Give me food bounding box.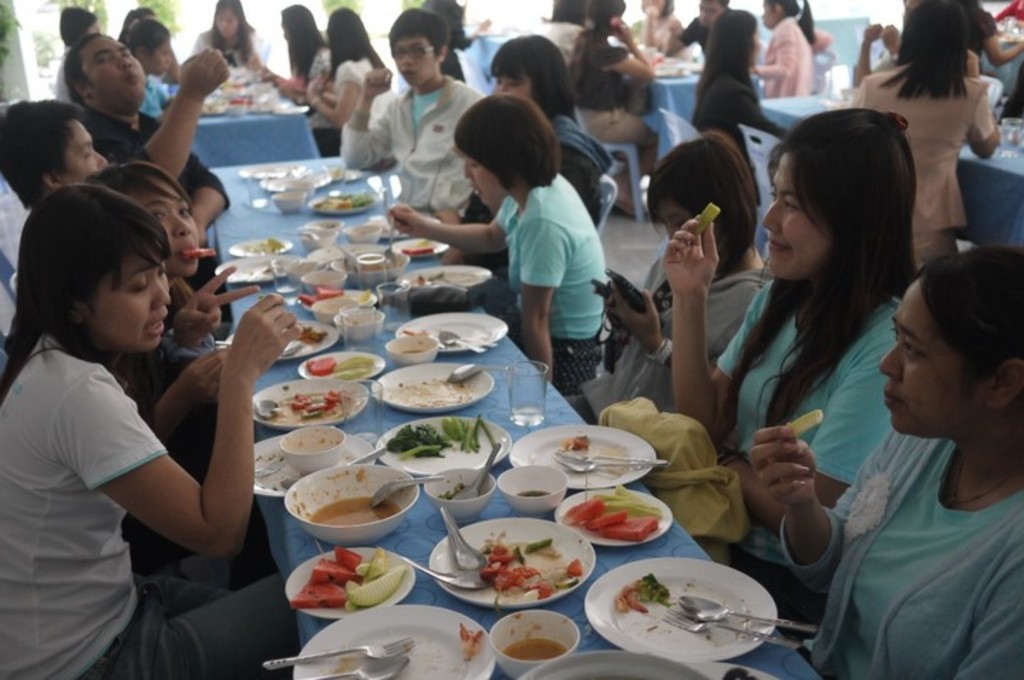
rect(331, 350, 378, 371).
